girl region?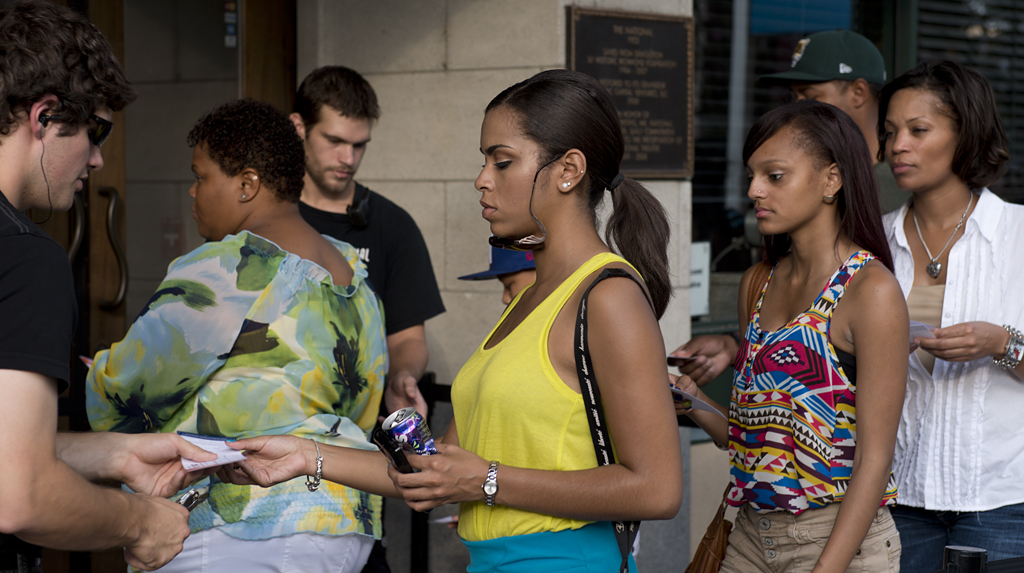
BBox(668, 96, 910, 572)
